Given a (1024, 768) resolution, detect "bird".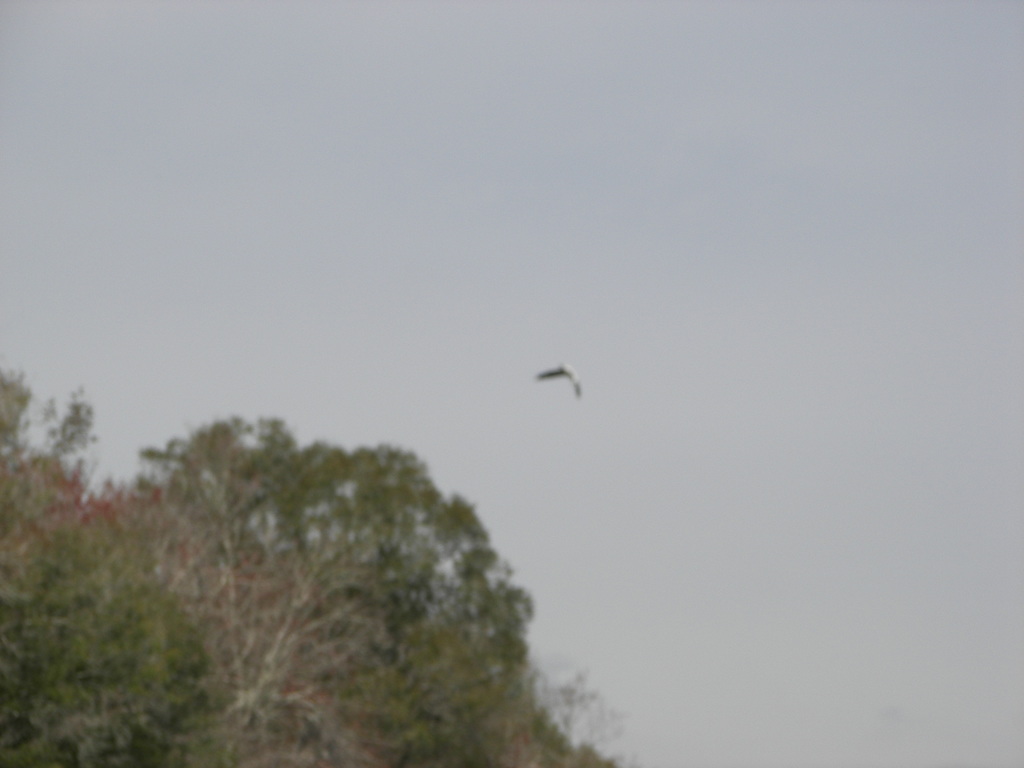
(left=538, top=366, right=575, bottom=399).
